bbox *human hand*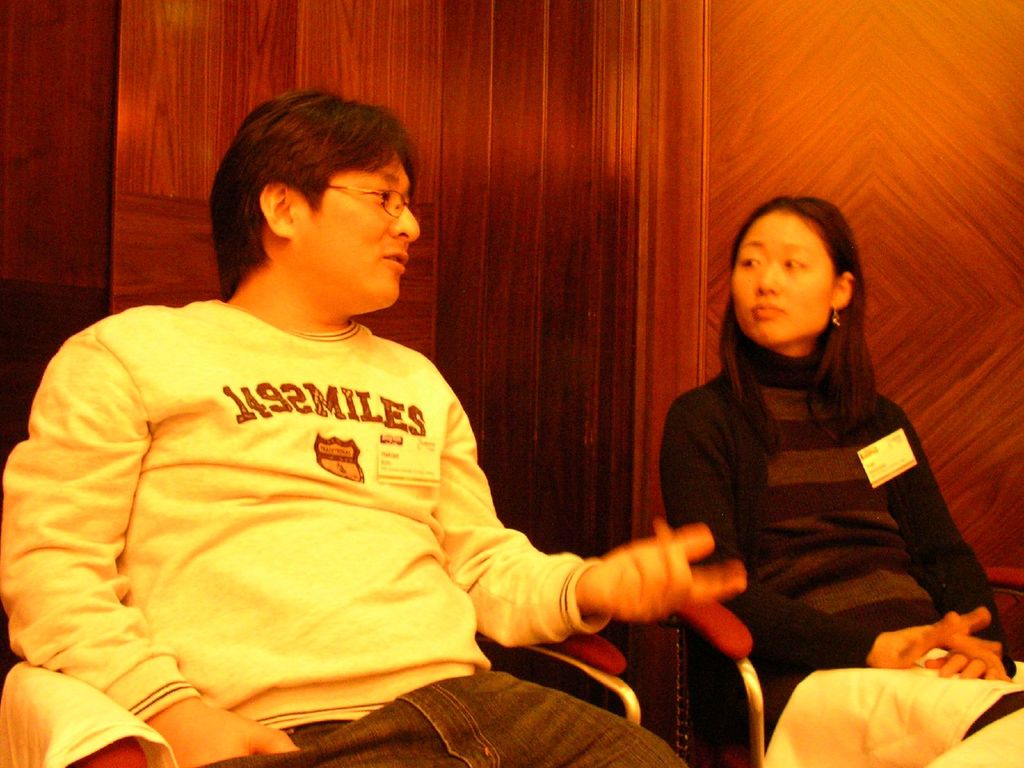
(x1=925, y1=648, x2=1012, y2=679)
